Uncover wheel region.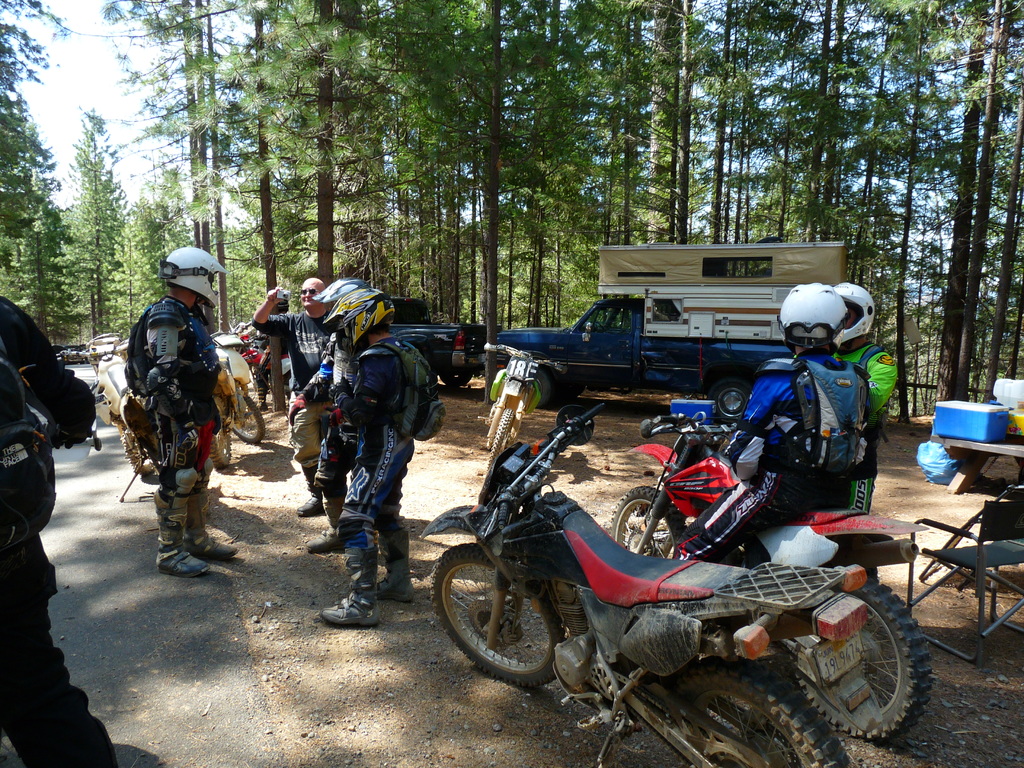
Uncovered: <bbox>234, 392, 269, 446</bbox>.
